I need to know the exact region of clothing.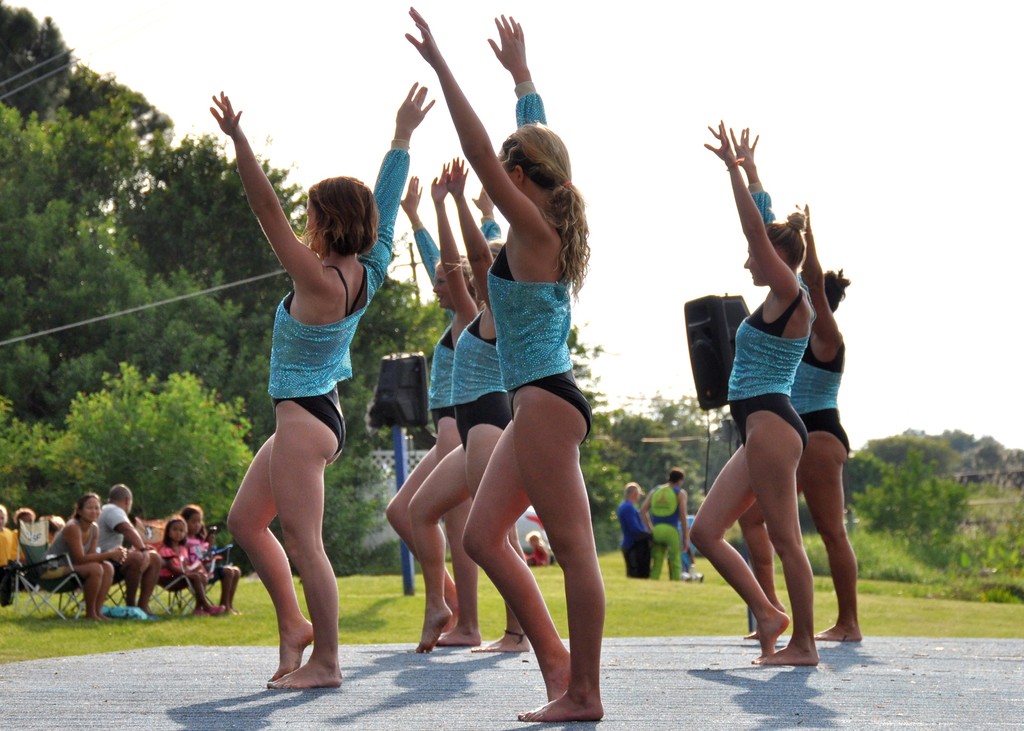
Region: (787, 267, 850, 453).
